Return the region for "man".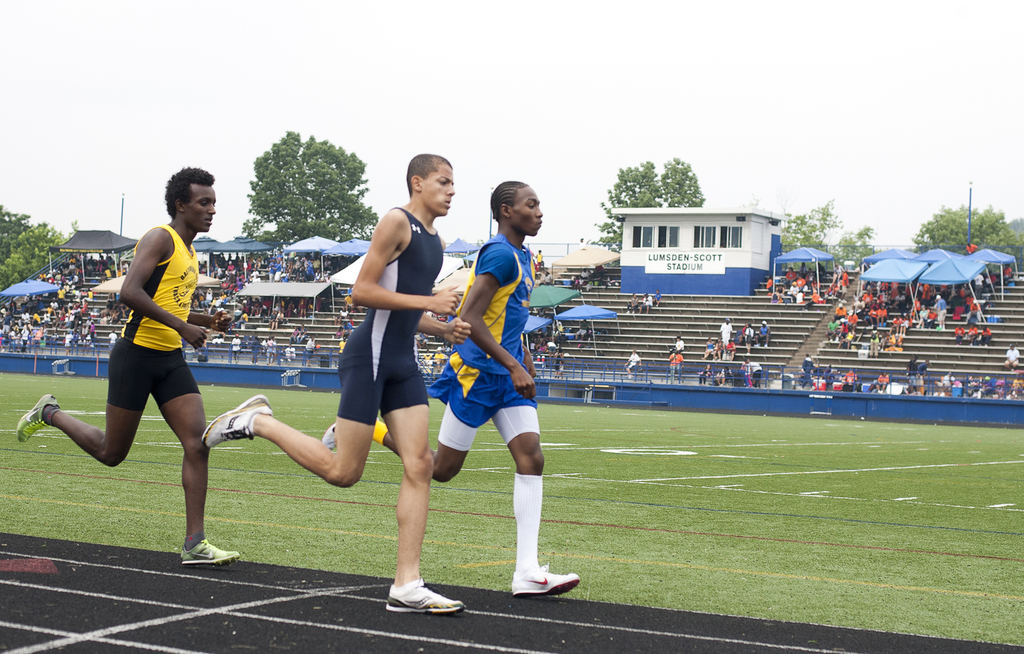
bbox=(342, 322, 351, 333).
